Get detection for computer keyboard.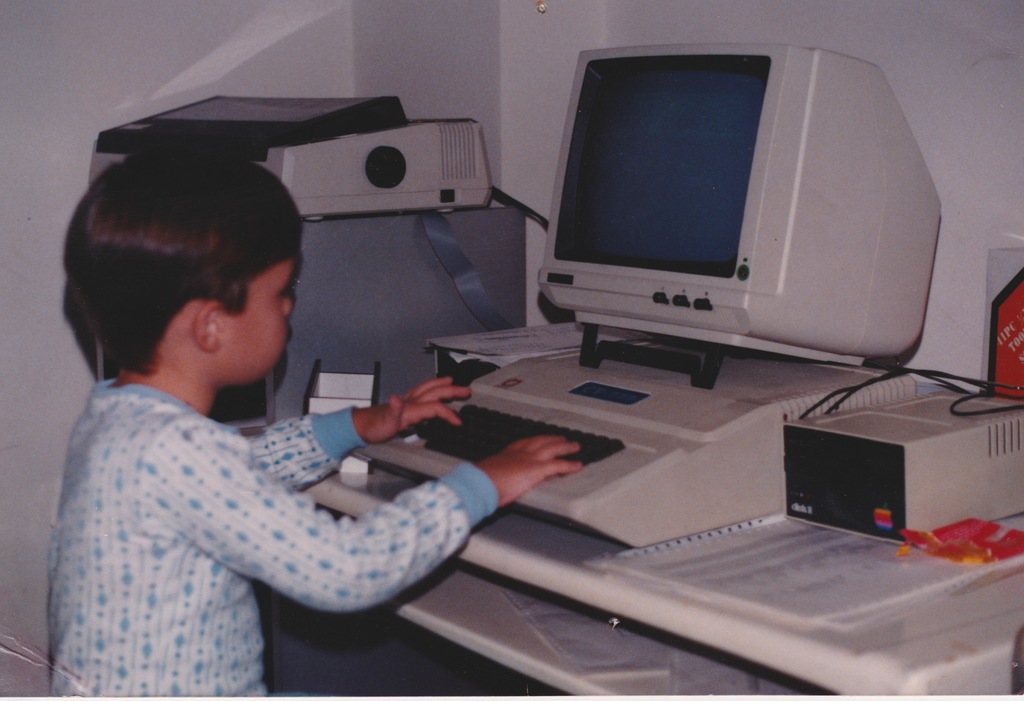
Detection: x1=392, y1=399, x2=632, y2=481.
